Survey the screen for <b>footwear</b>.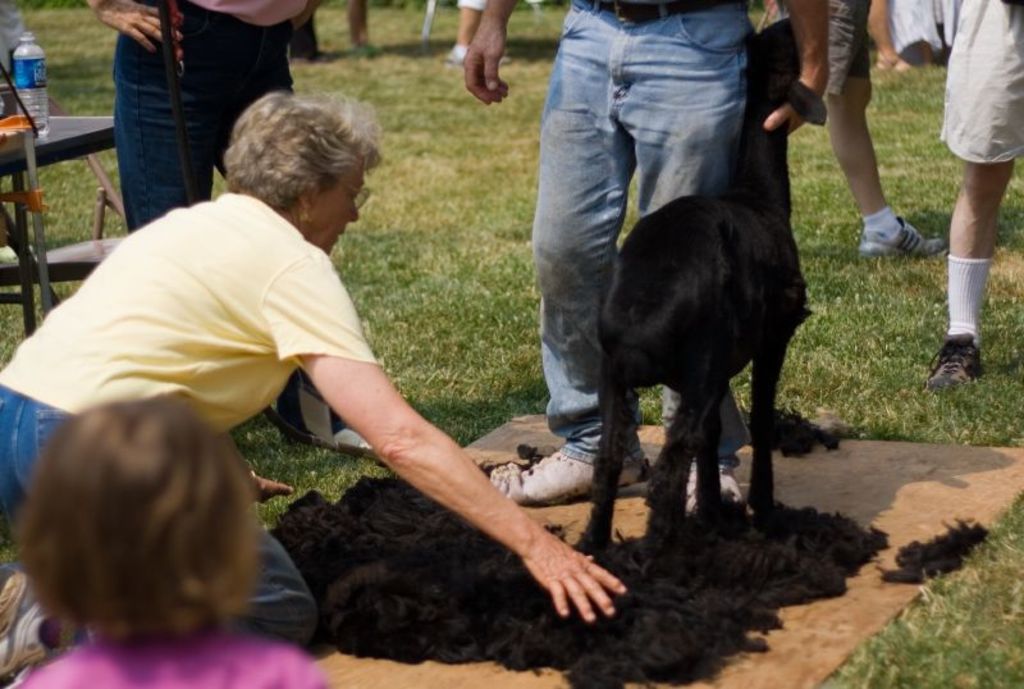
Survey found: {"x1": 684, "y1": 462, "x2": 744, "y2": 508}.
